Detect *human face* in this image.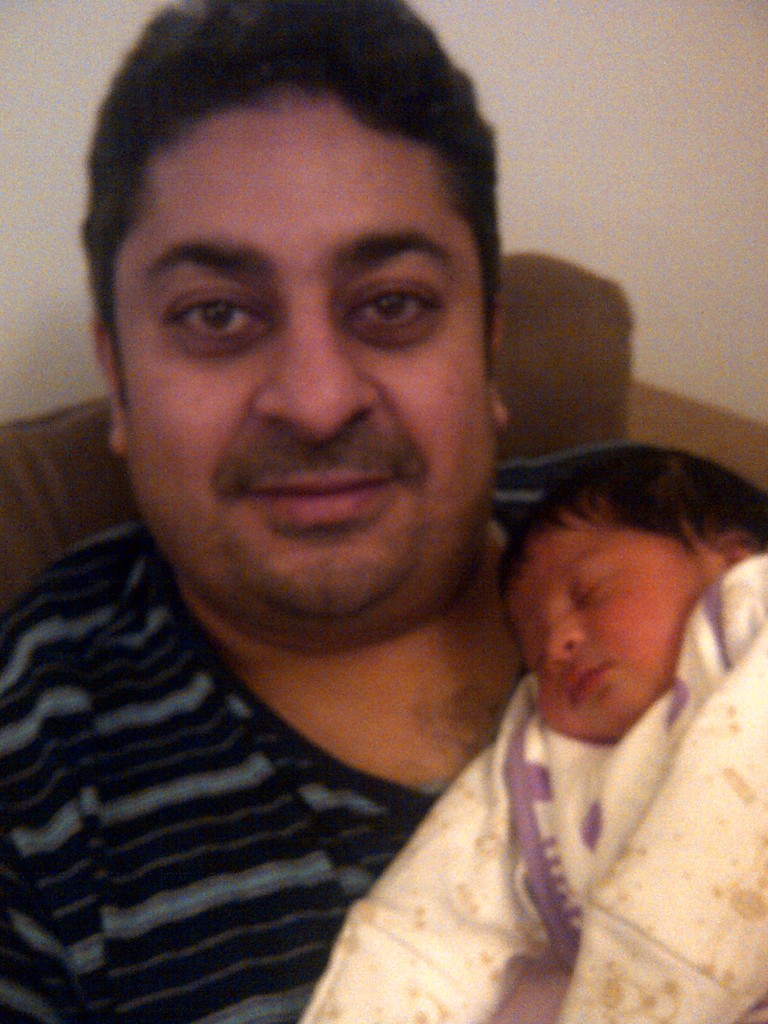
Detection: l=517, t=512, r=701, b=748.
